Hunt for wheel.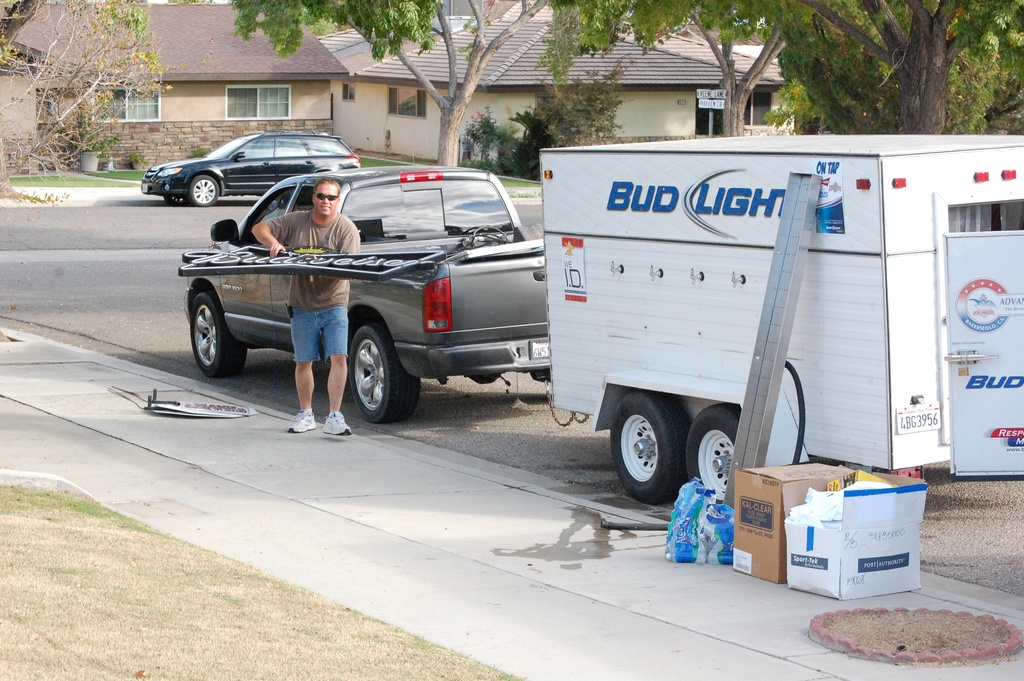
Hunted down at l=346, t=327, r=420, b=419.
